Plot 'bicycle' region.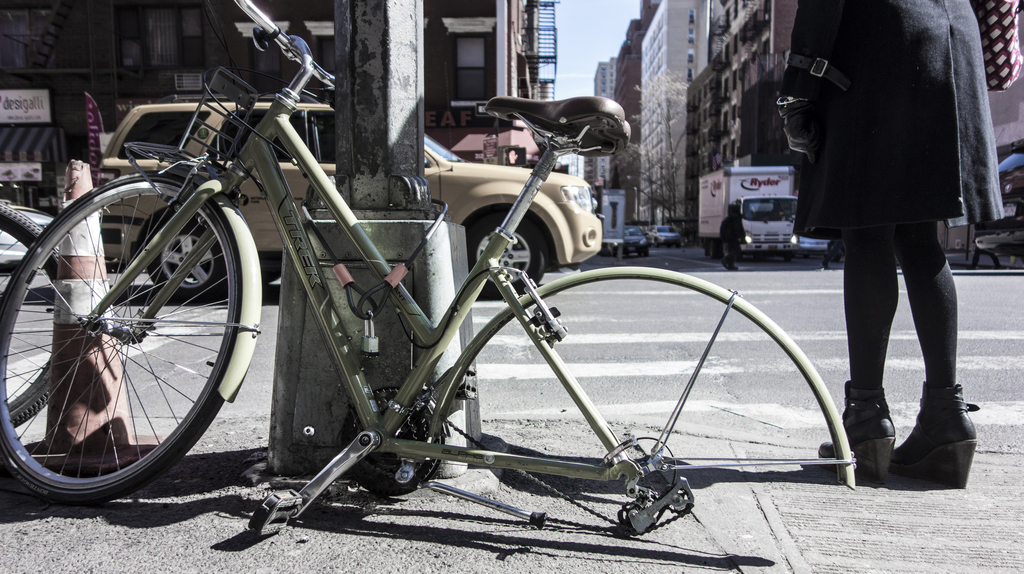
Plotted at 0,40,881,535.
